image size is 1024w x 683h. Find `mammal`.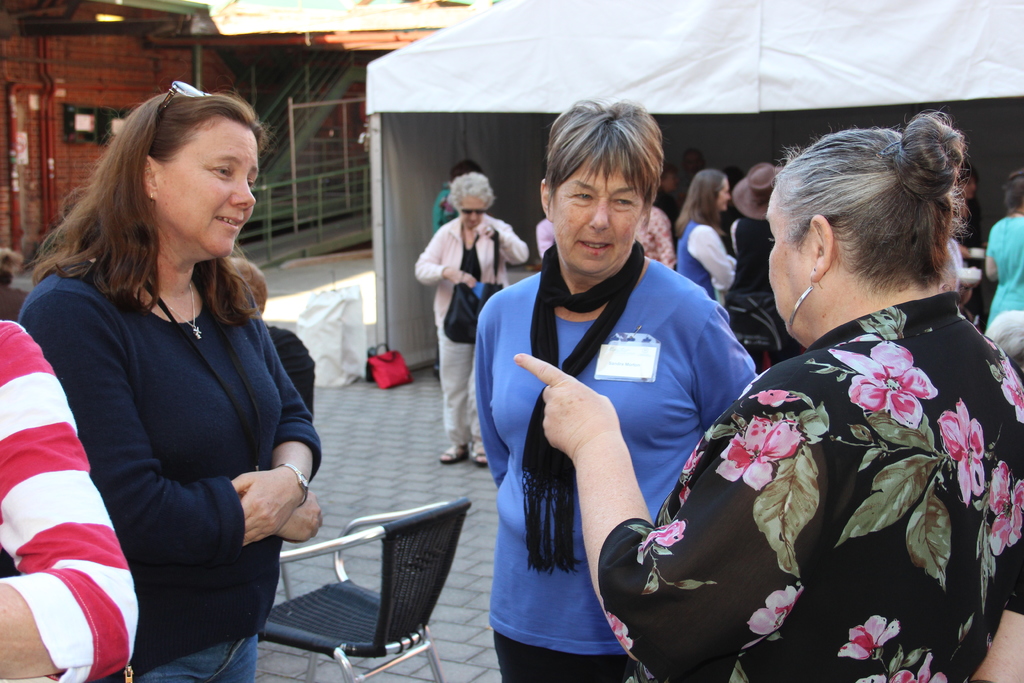
0 247 26 315.
